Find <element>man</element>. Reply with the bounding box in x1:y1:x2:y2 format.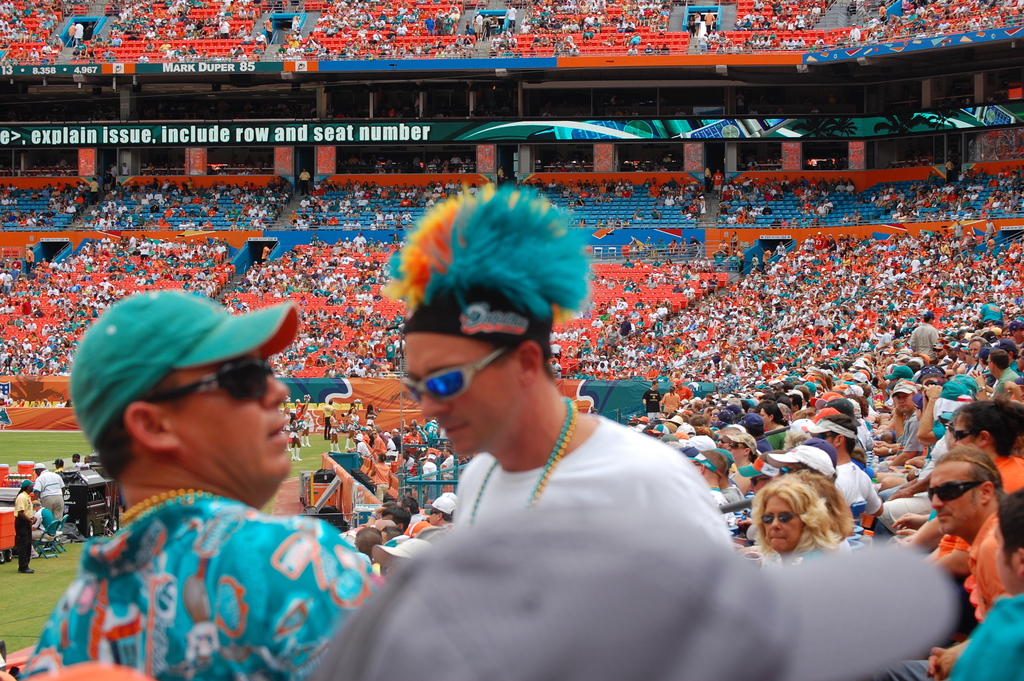
4:45:15:63.
